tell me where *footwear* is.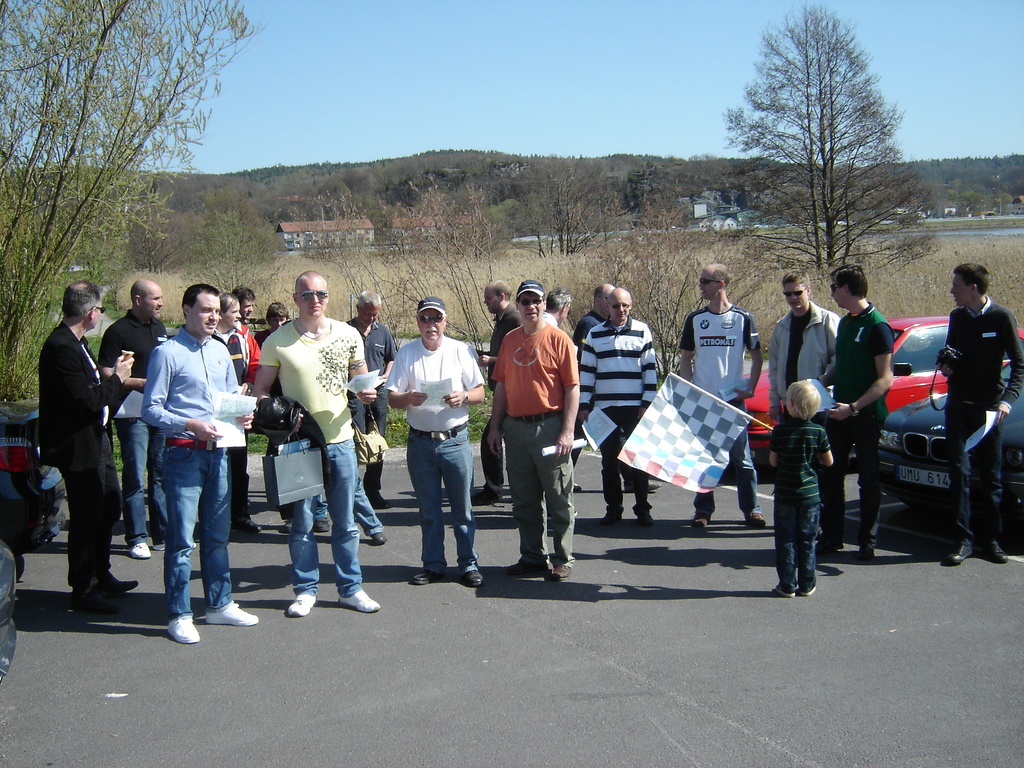
*footwear* is at bbox(820, 540, 838, 555).
